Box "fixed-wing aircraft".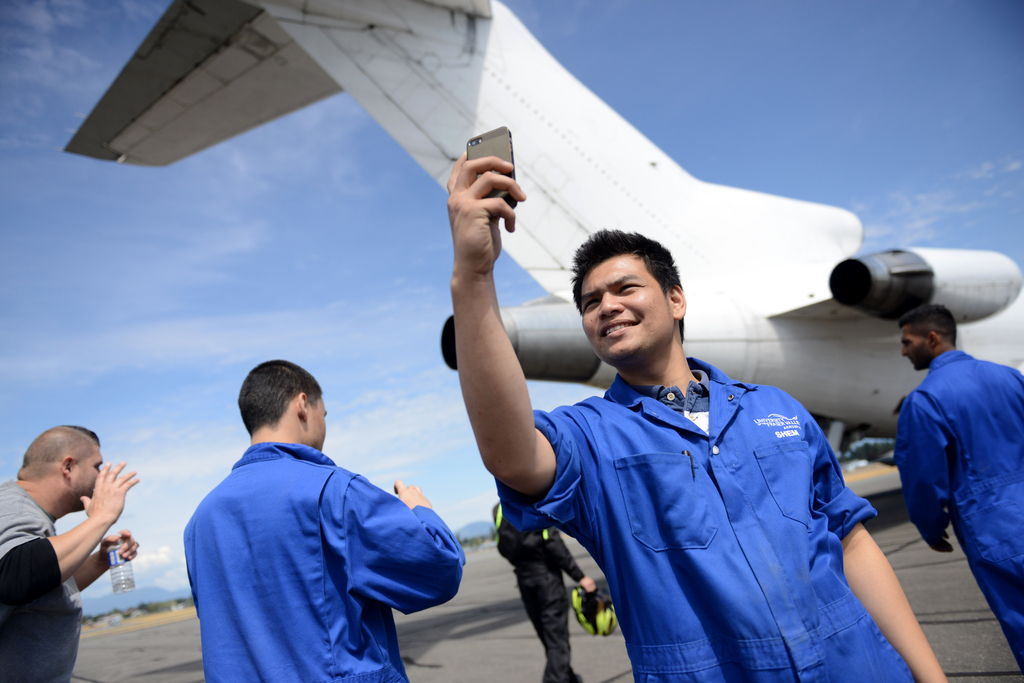
pyautogui.locateOnScreen(56, 0, 1023, 462).
